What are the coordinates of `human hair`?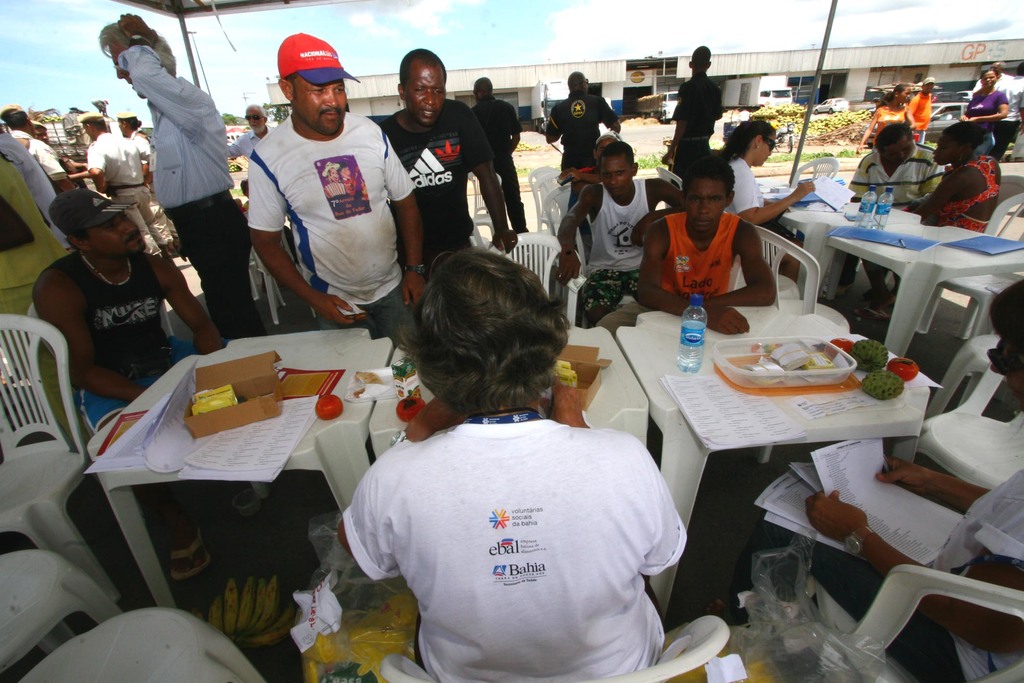
crop(397, 48, 446, 83).
